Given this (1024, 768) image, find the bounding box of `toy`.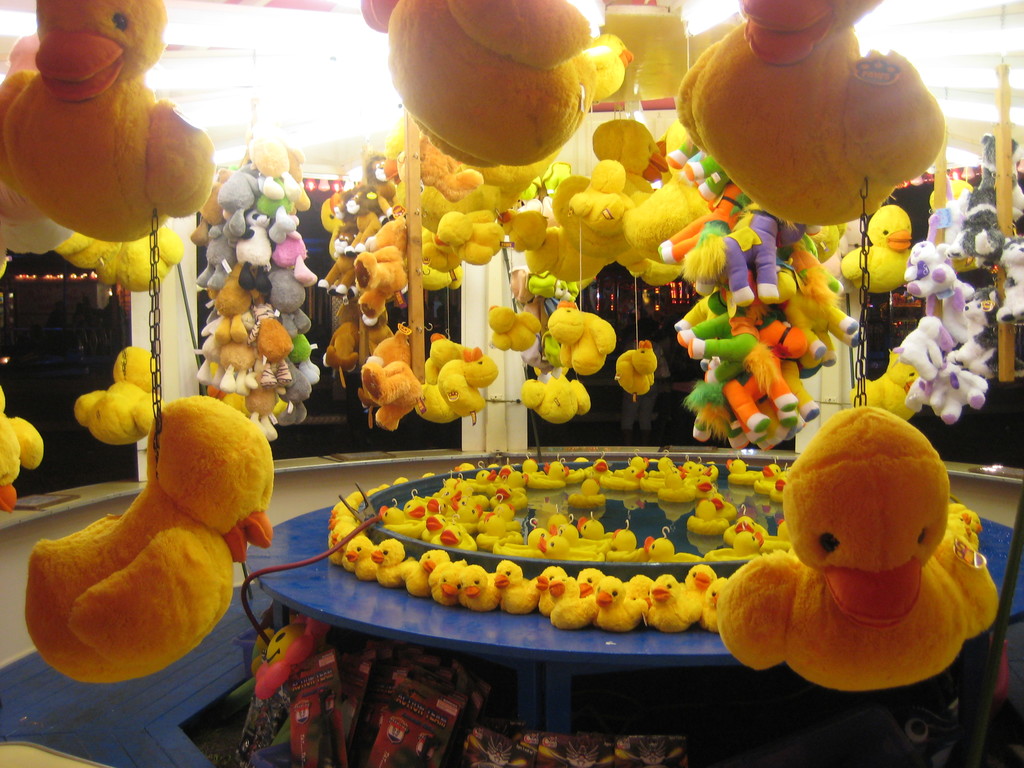
246,613,333,696.
